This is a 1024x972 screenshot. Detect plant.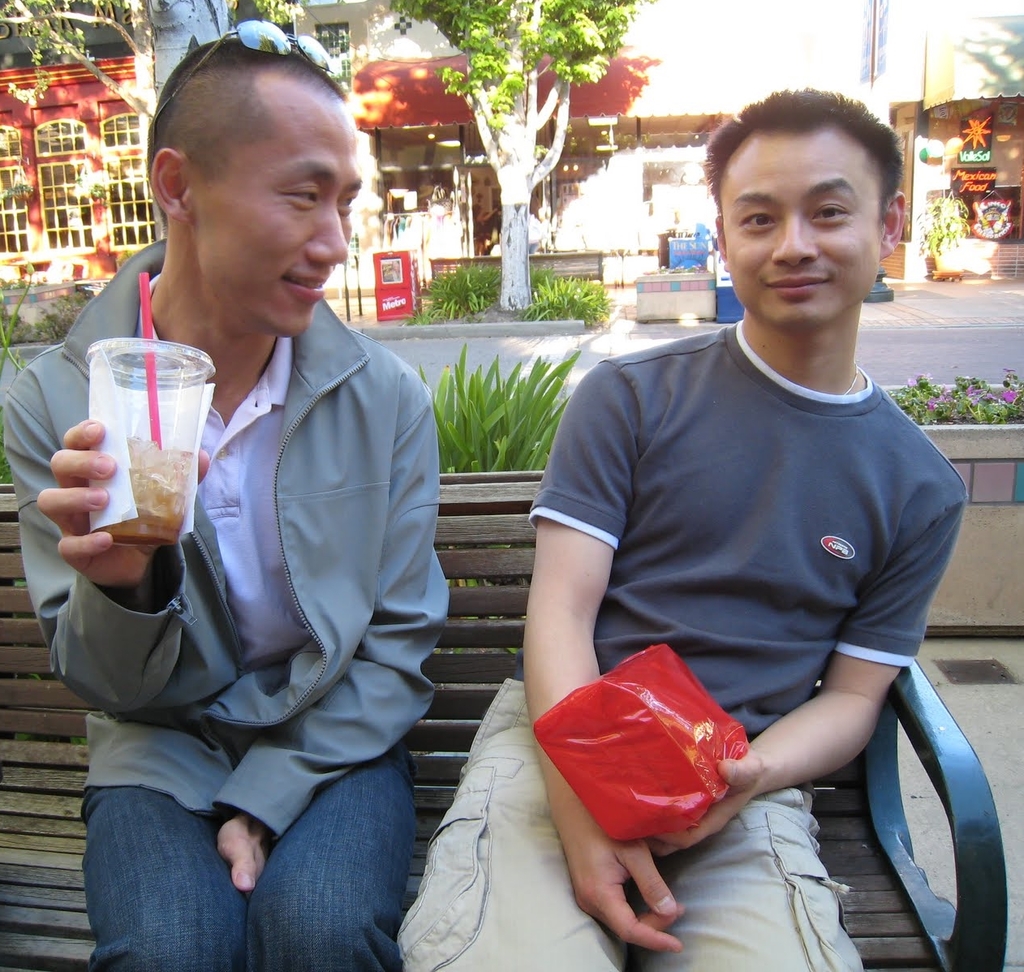
box(0, 254, 100, 488).
